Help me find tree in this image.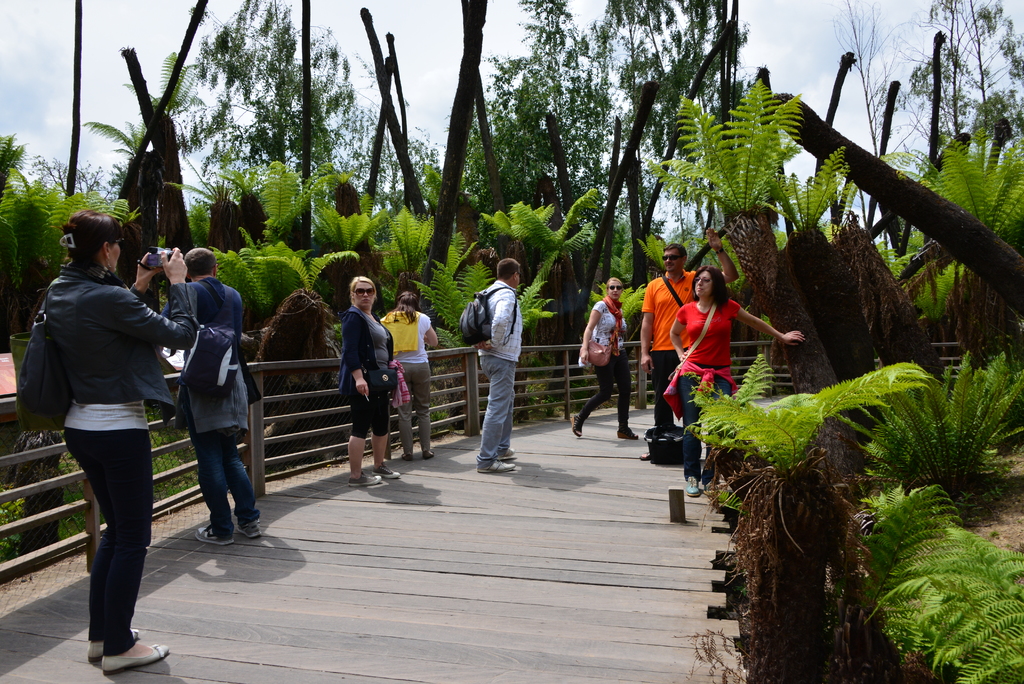
Found it: box=[588, 0, 781, 268].
